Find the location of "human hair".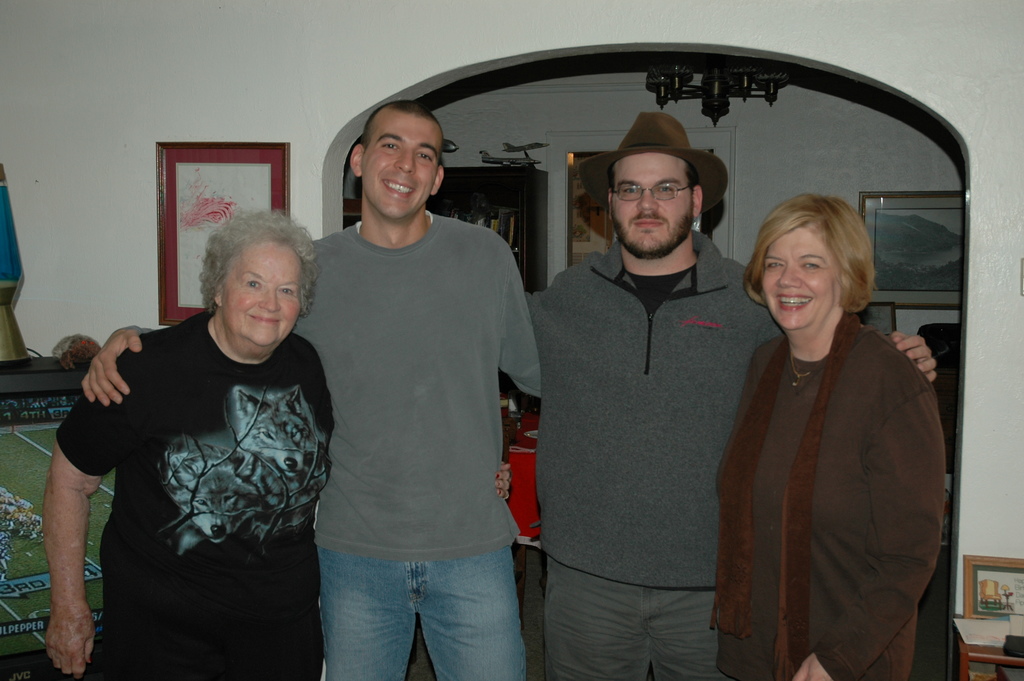
Location: {"x1": 362, "y1": 104, "x2": 444, "y2": 156}.
